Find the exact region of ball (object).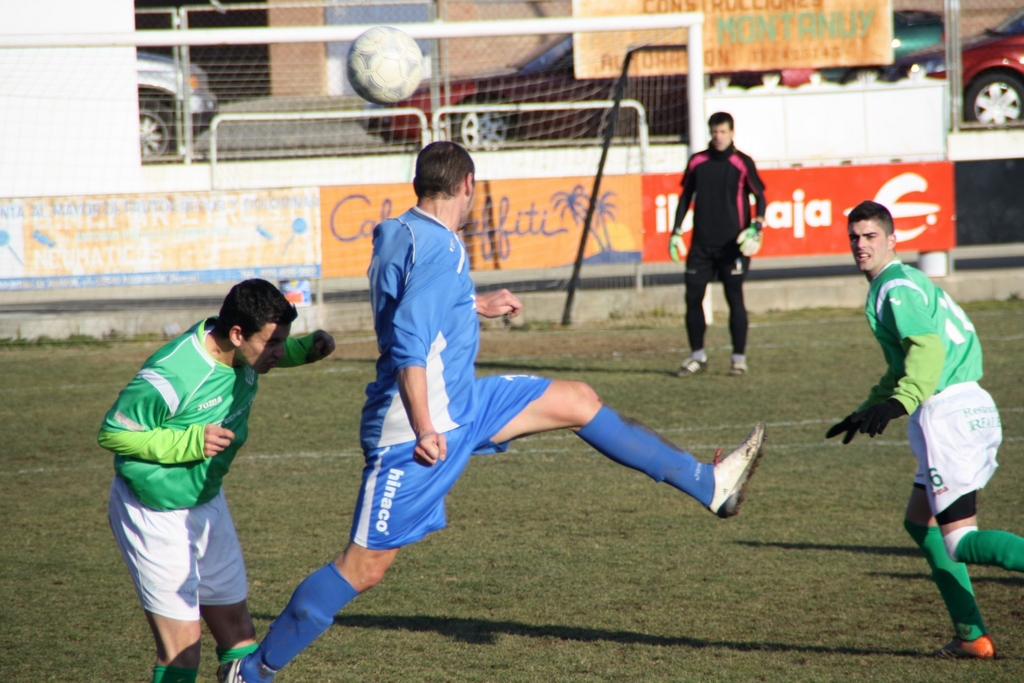
Exact region: 347:24:424:102.
